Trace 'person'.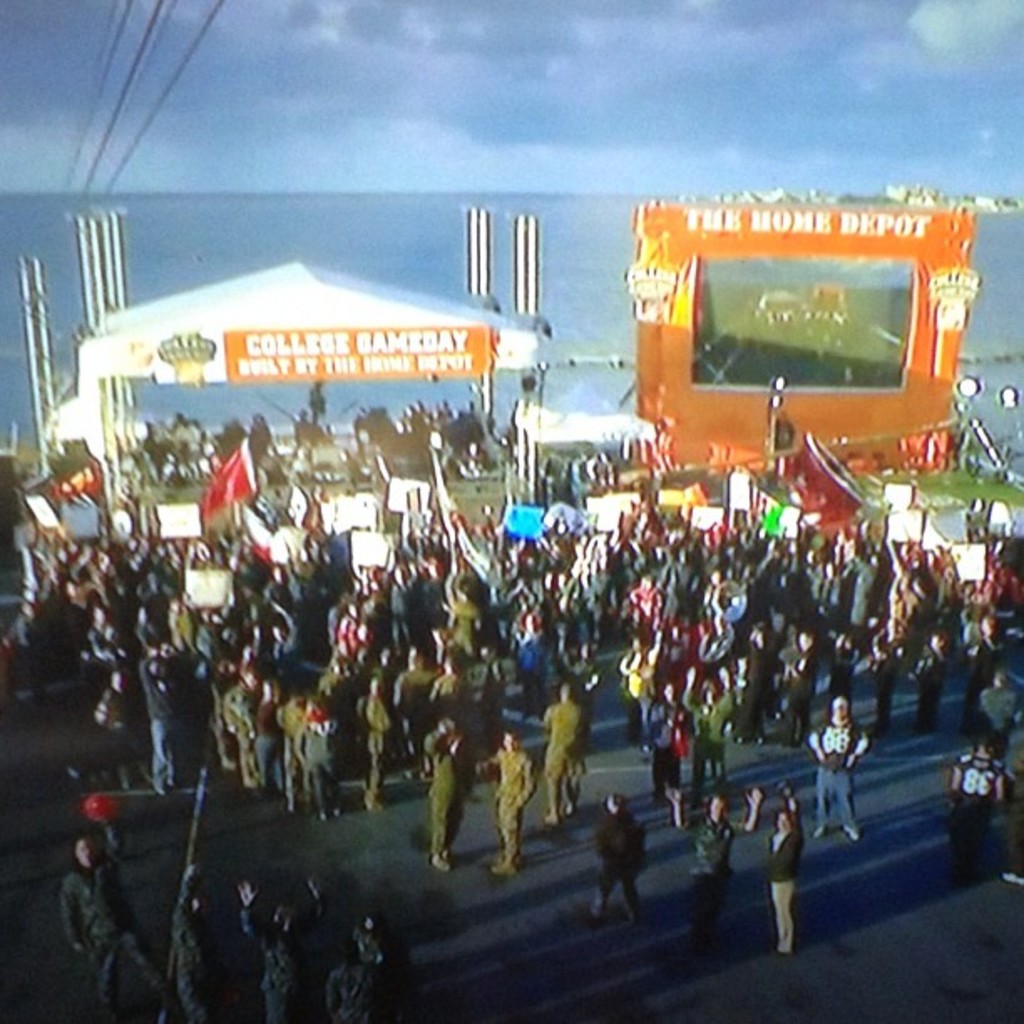
Traced to <bbox>318, 909, 387, 1022</bbox>.
